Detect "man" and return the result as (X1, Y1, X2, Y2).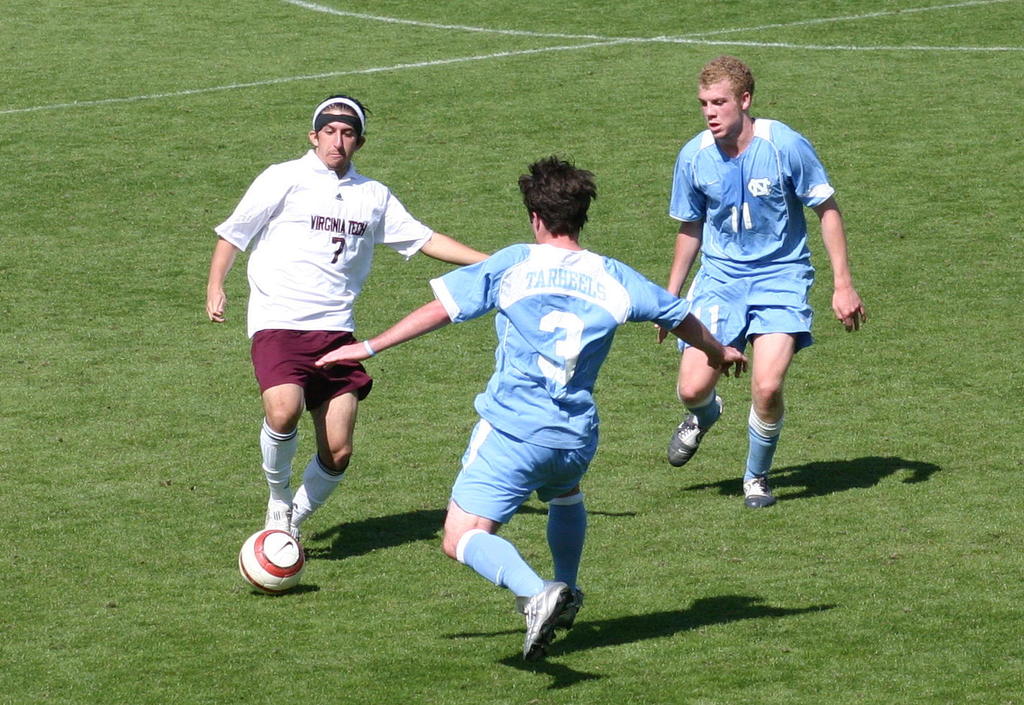
(662, 63, 854, 505).
